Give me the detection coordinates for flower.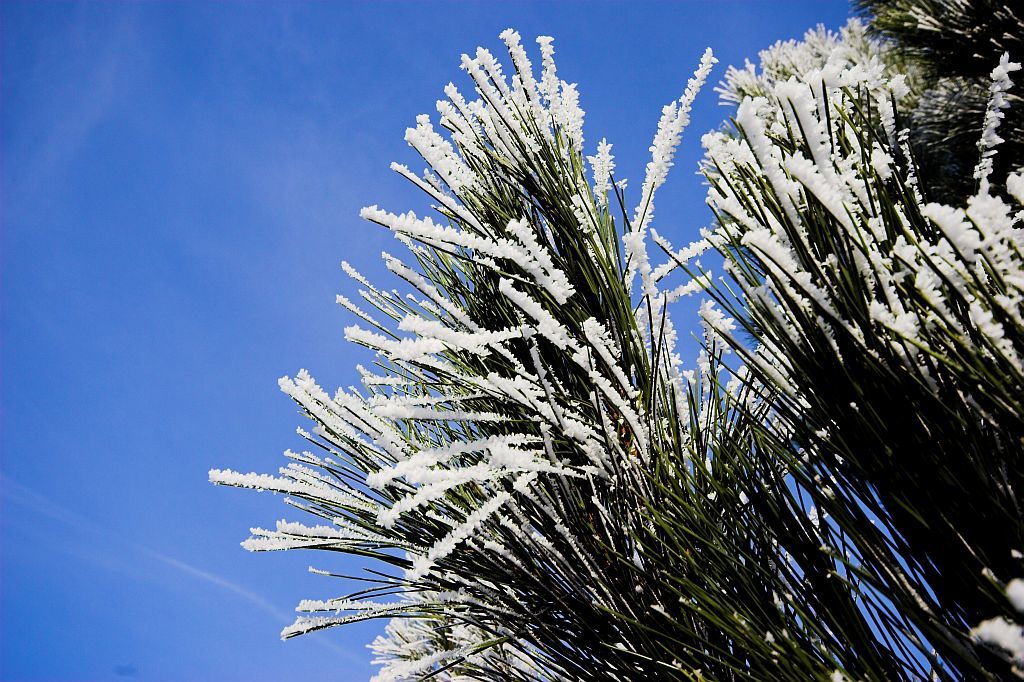
locate(971, 613, 1023, 656).
